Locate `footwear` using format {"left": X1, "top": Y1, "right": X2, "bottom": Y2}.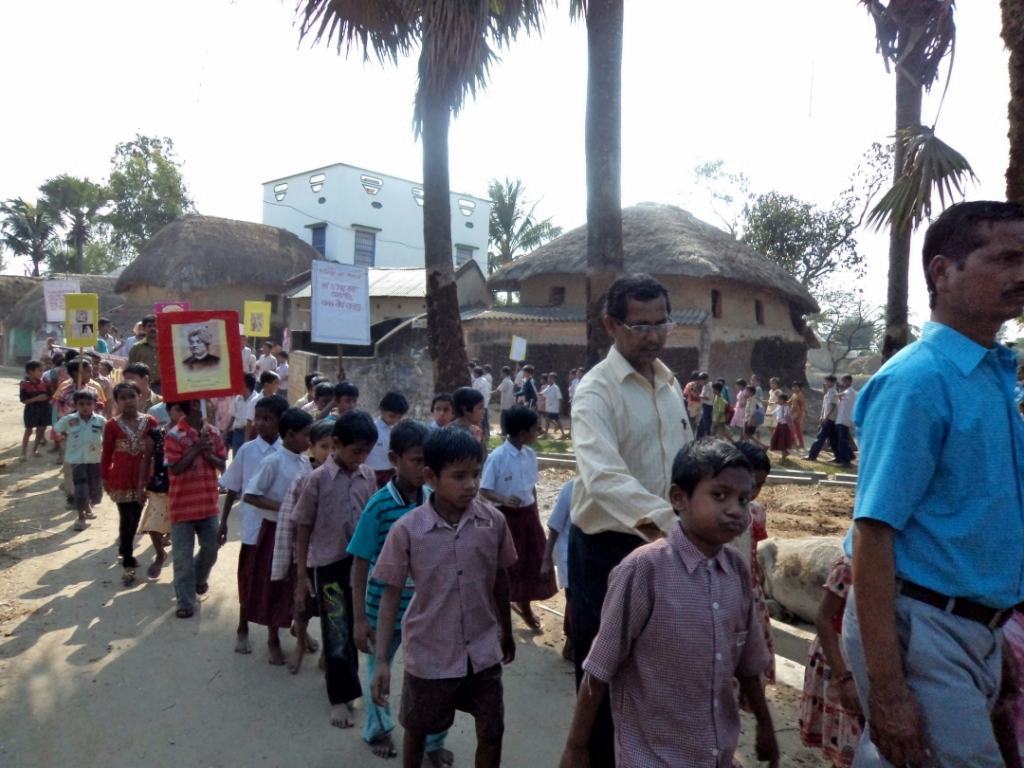
{"left": 196, "top": 577, "right": 207, "bottom": 594}.
